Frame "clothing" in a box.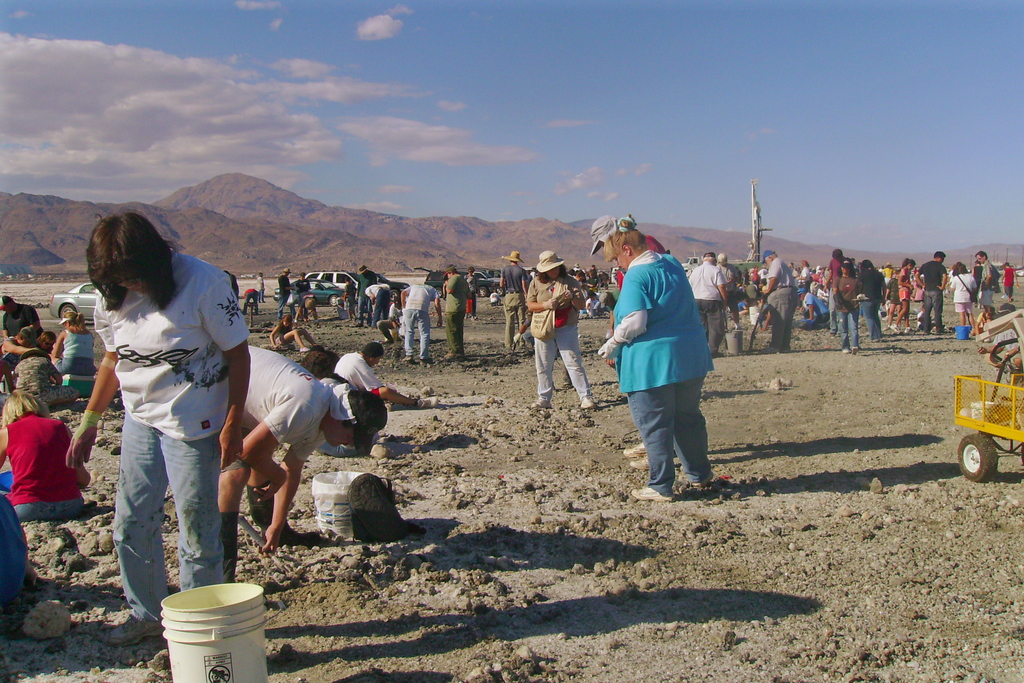
<box>833,276,867,347</box>.
